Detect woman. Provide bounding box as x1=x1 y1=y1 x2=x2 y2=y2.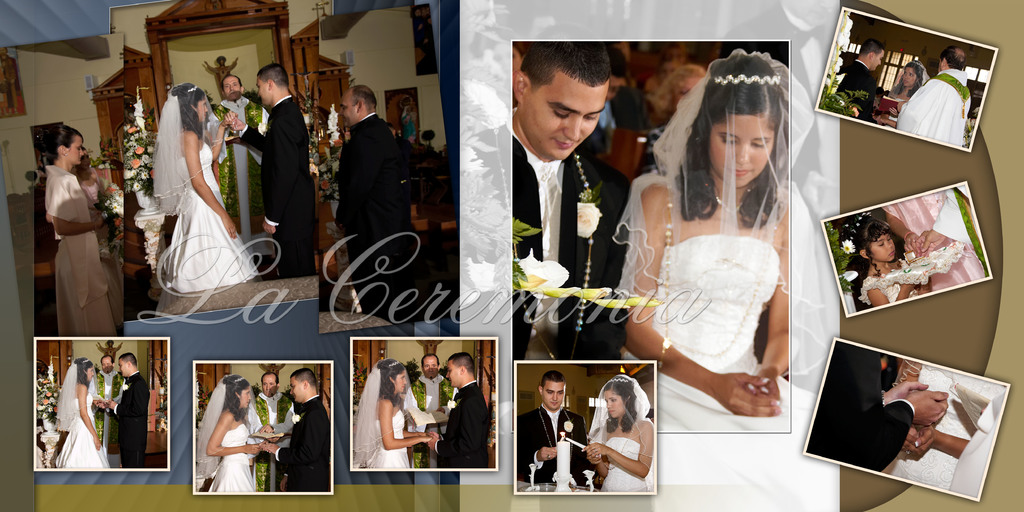
x1=74 y1=146 x2=102 y2=200.
